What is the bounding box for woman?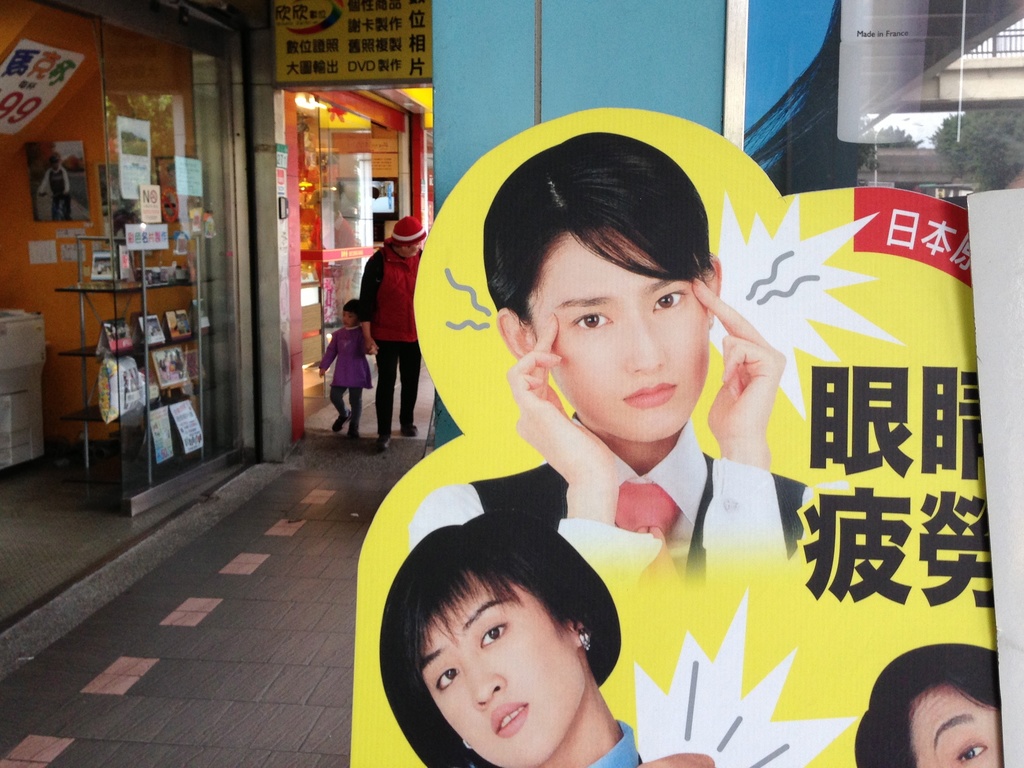
[left=857, top=644, right=1007, bottom=767].
